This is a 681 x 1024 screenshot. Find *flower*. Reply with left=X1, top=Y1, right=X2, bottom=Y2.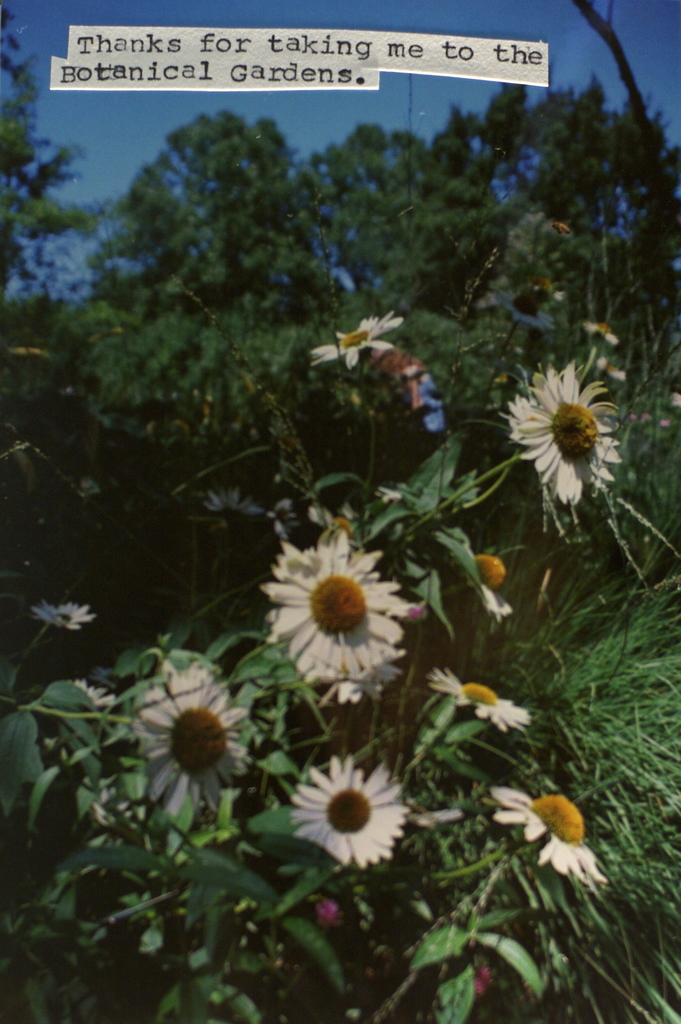
left=289, top=751, right=406, bottom=875.
